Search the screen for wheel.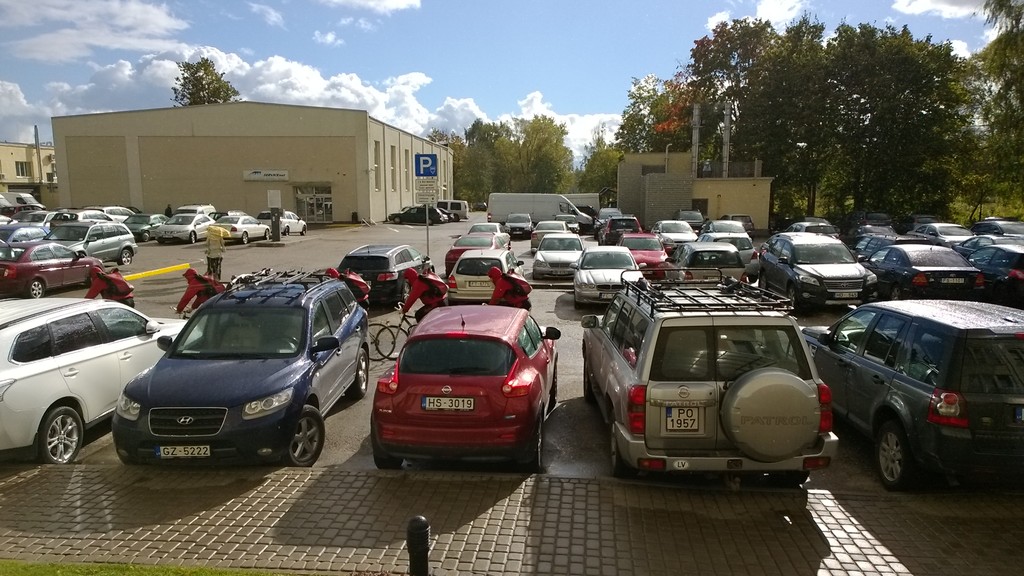
Found at (723,366,820,463).
